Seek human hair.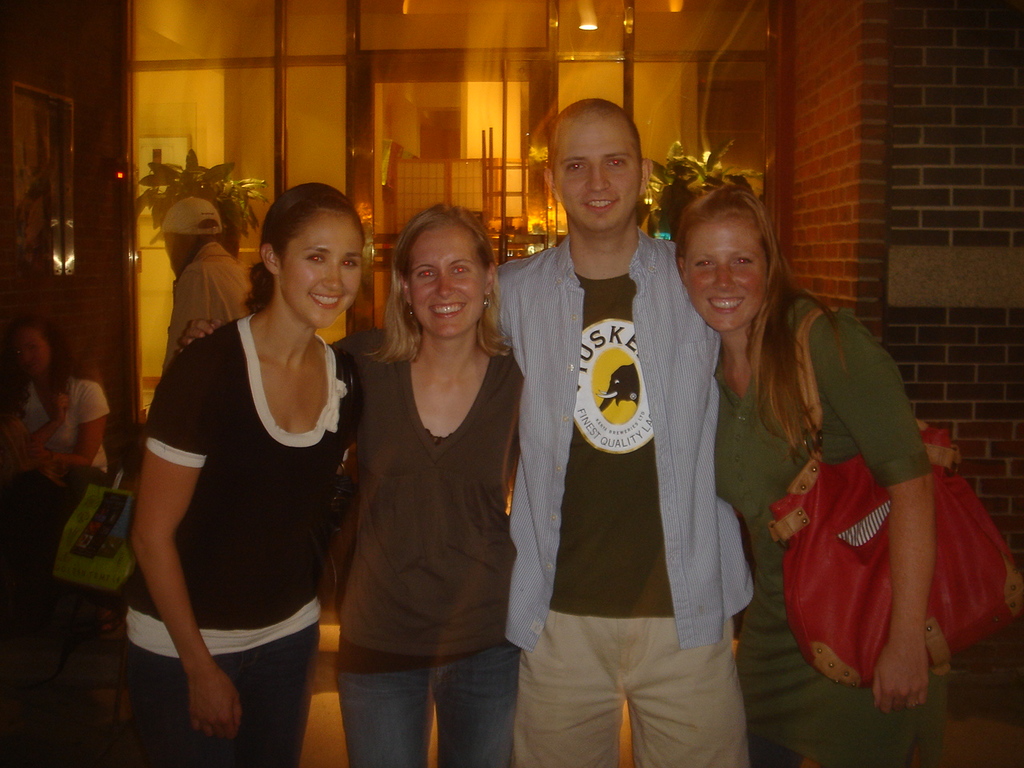
<bbox>546, 95, 643, 186</bbox>.
